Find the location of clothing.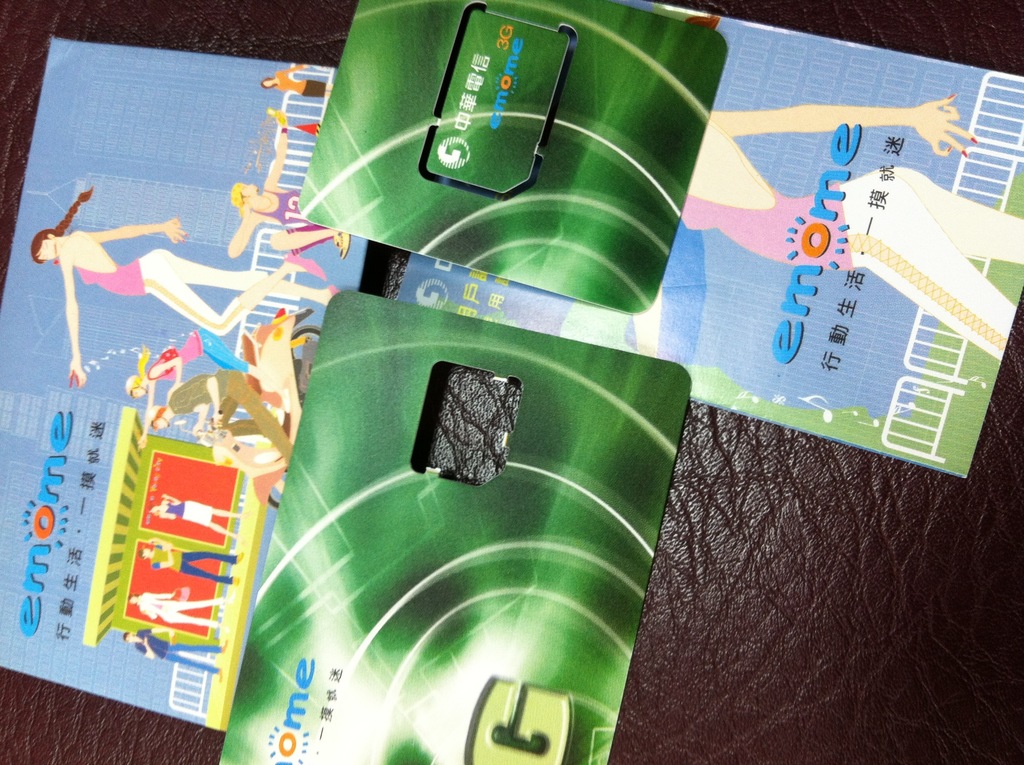
Location: x1=166, y1=368, x2=293, y2=465.
